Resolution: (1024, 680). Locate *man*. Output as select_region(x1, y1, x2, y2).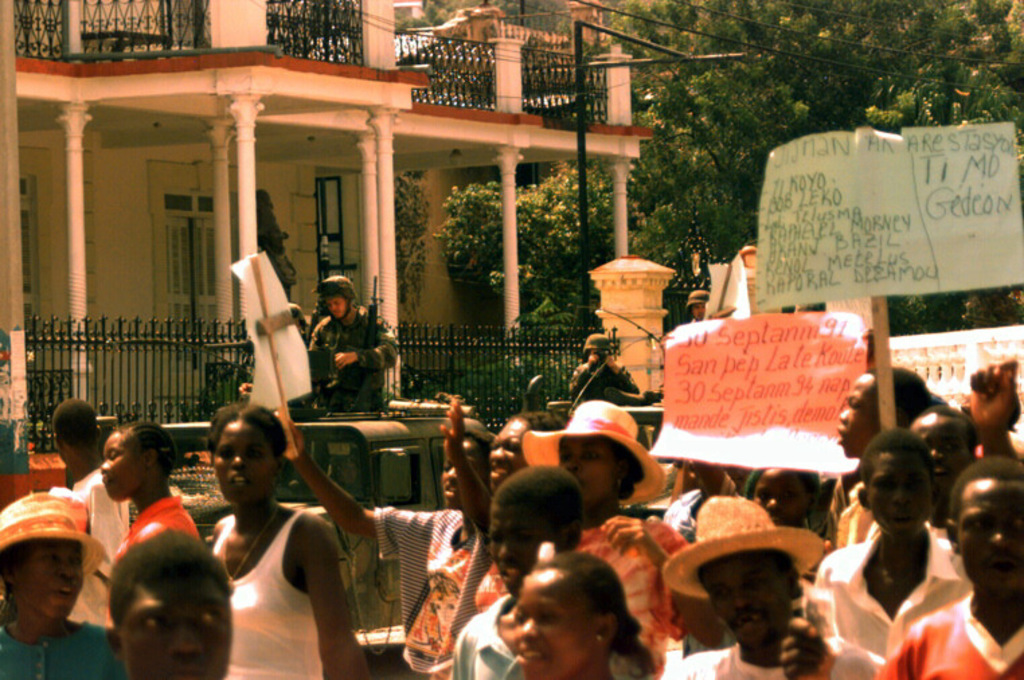
select_region(52, 398, 130, 628).
